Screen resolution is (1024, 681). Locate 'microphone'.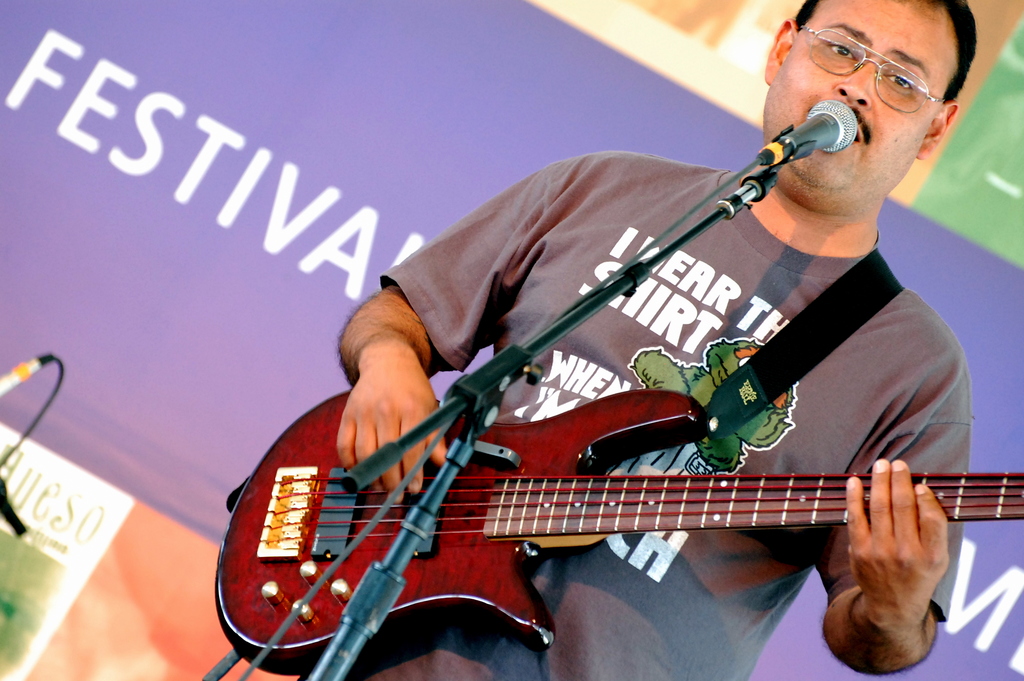
(x1=0, y1=350, x2=58, y2=399).
